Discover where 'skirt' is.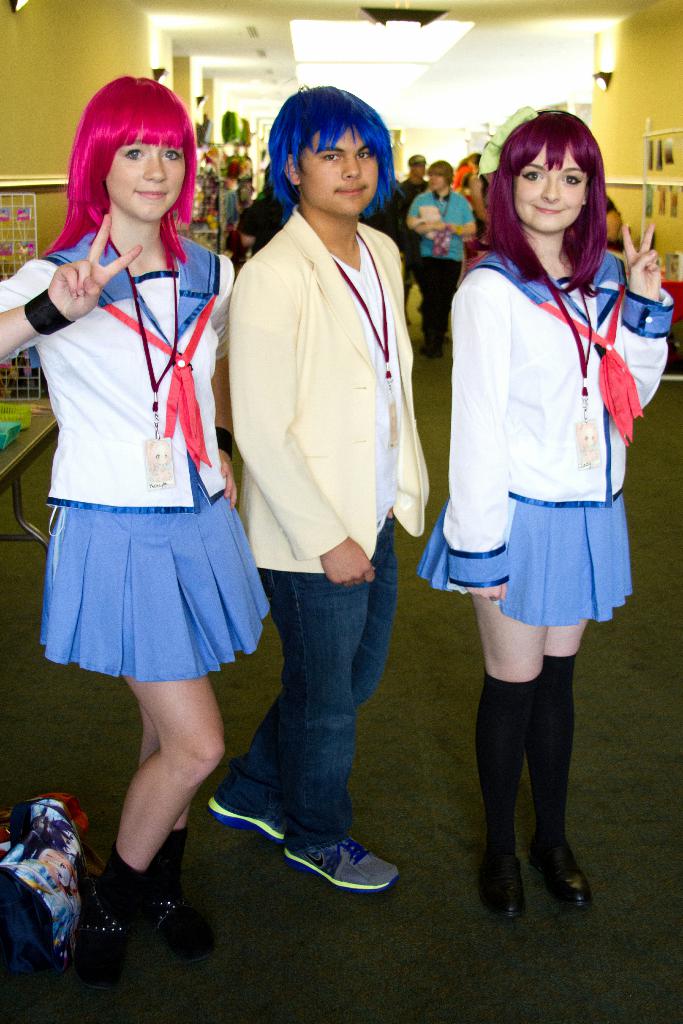
Discovered at [38,475,274,684].
